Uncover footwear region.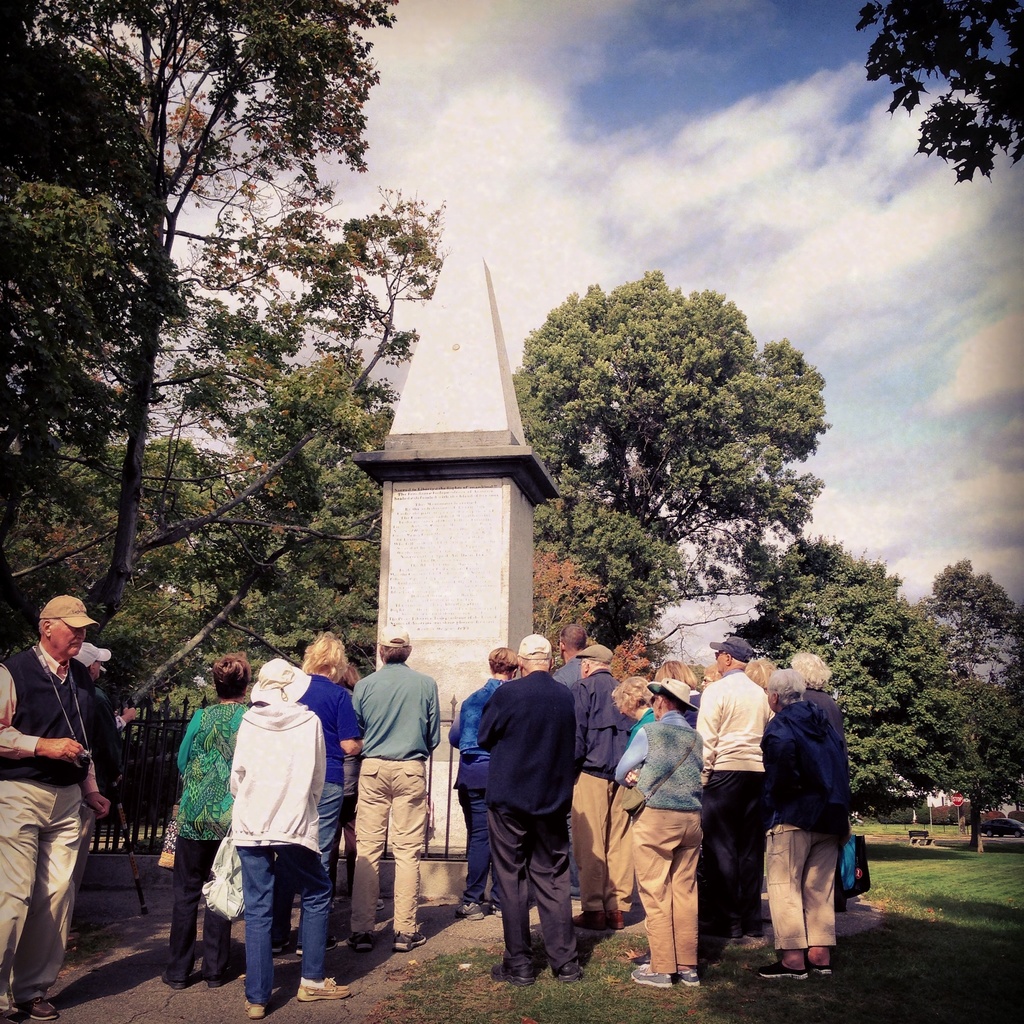
Uncovered: box=[298, 978, 348, 999].
